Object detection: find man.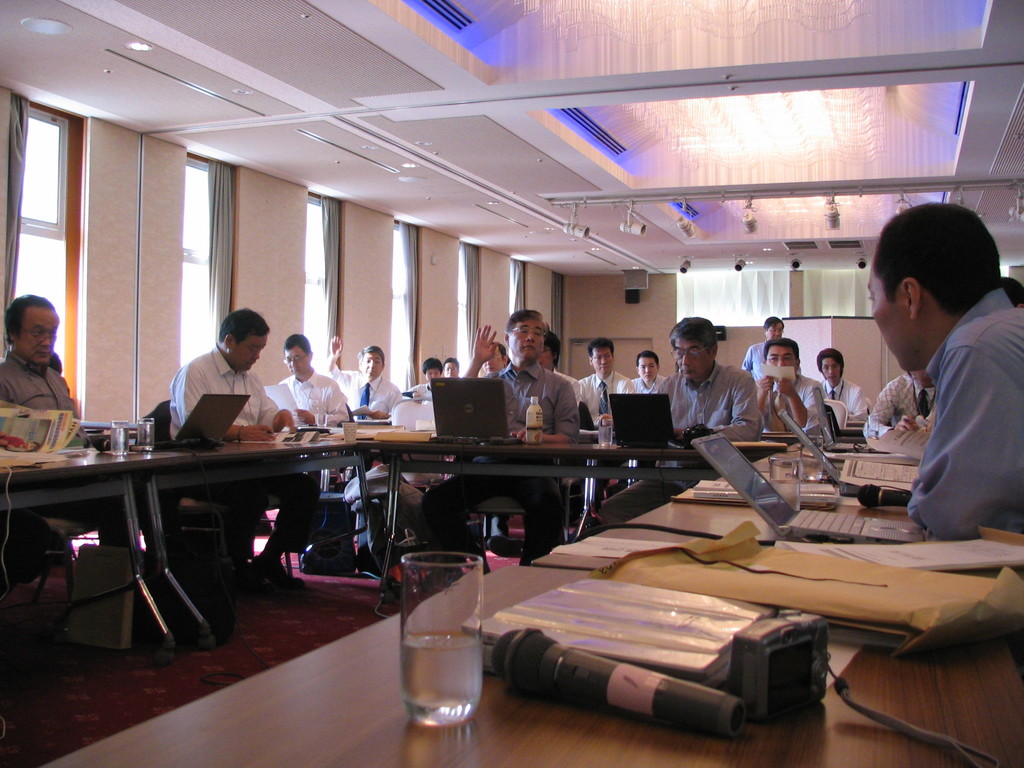
x1=634, y1=348, x2=664, y2=395.
